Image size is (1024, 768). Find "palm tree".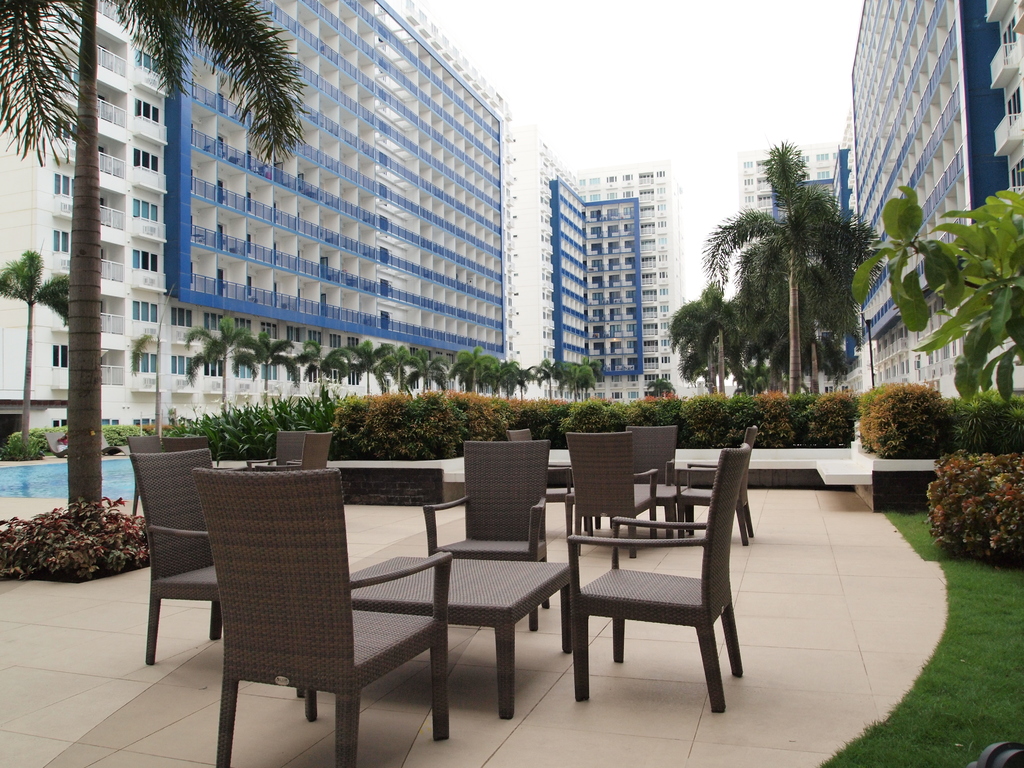
706,135,871,401.
